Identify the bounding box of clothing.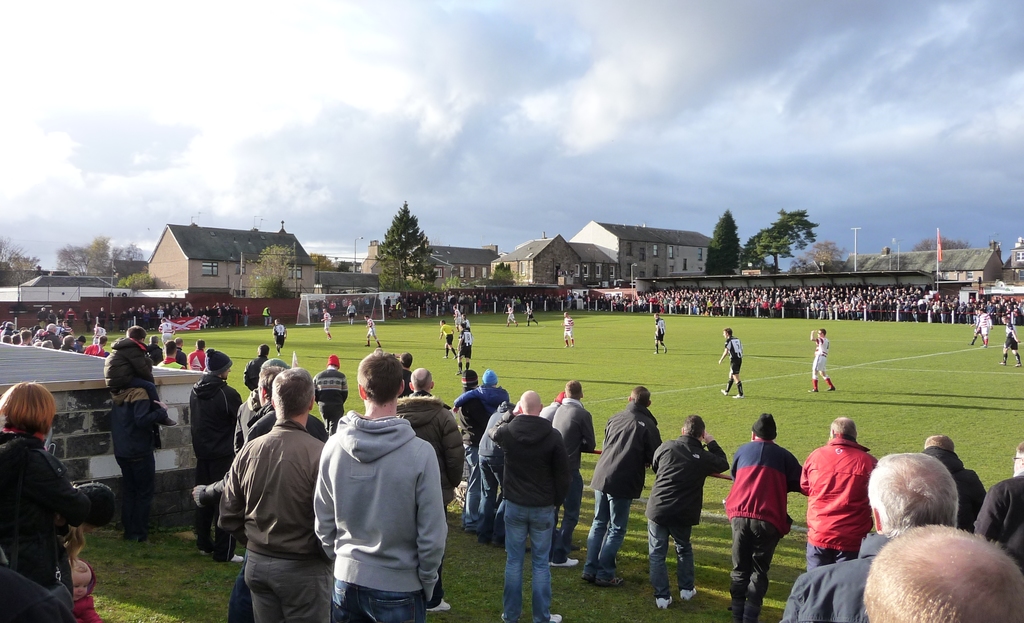
box(34, 311, 45, 320).
